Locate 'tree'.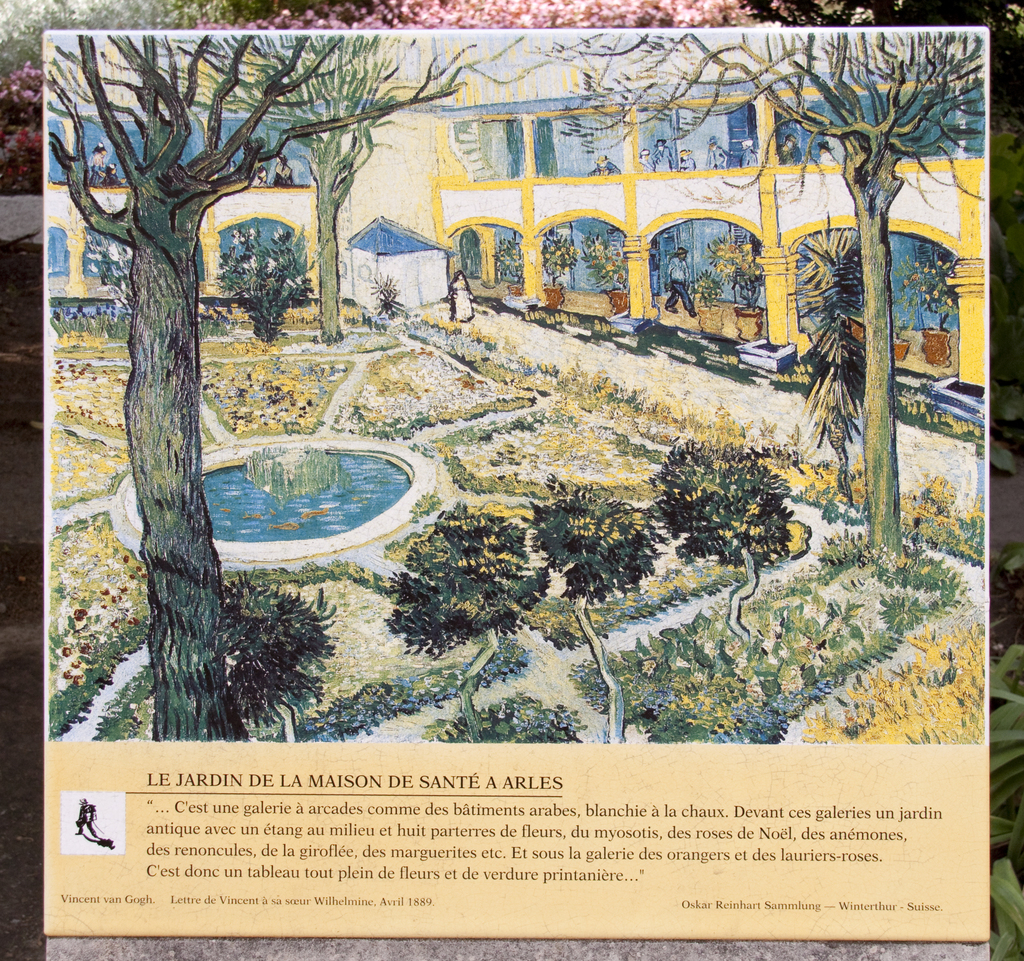
Bounding box: BBox(49, 36, 460, 738).
